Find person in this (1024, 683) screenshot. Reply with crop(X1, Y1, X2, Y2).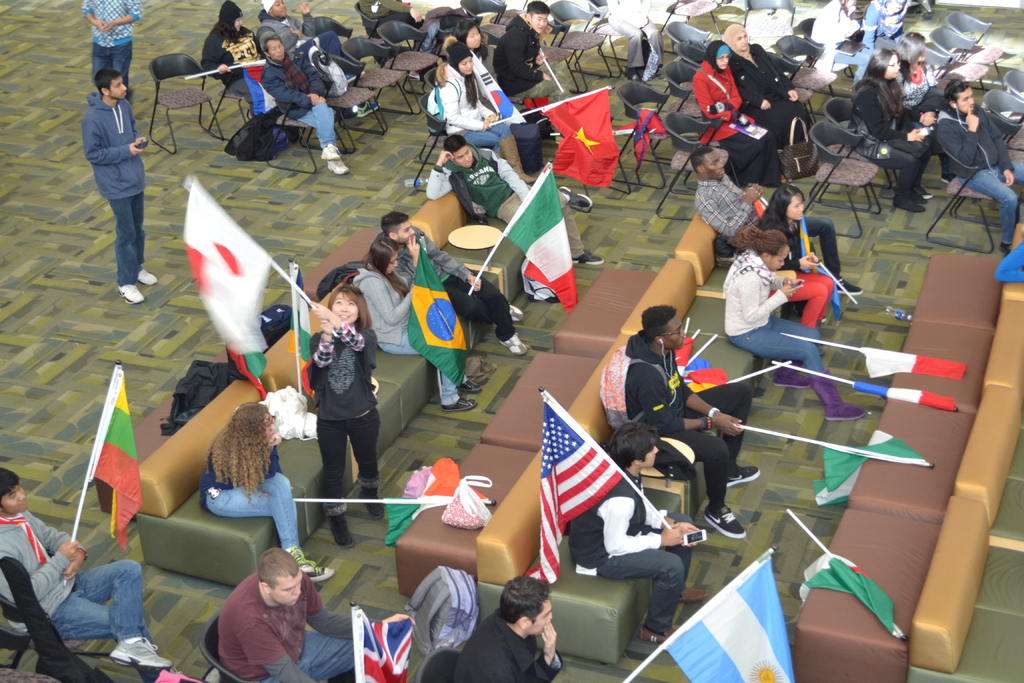
crop(568, 429, 689, 645).
